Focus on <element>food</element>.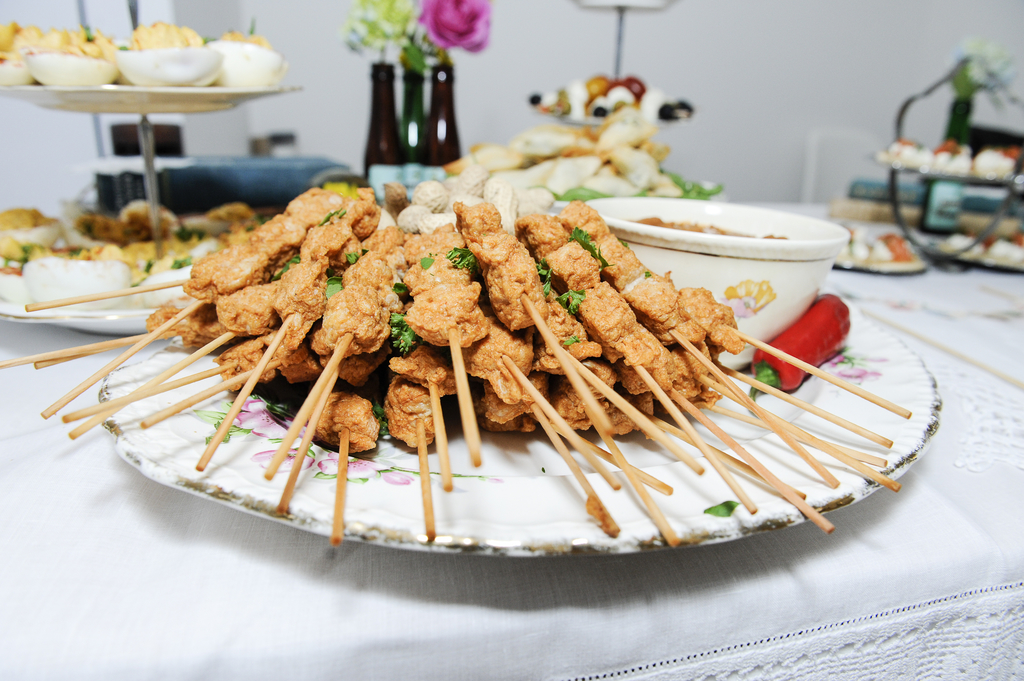
Focused at box(751, 294, 849, 416).
